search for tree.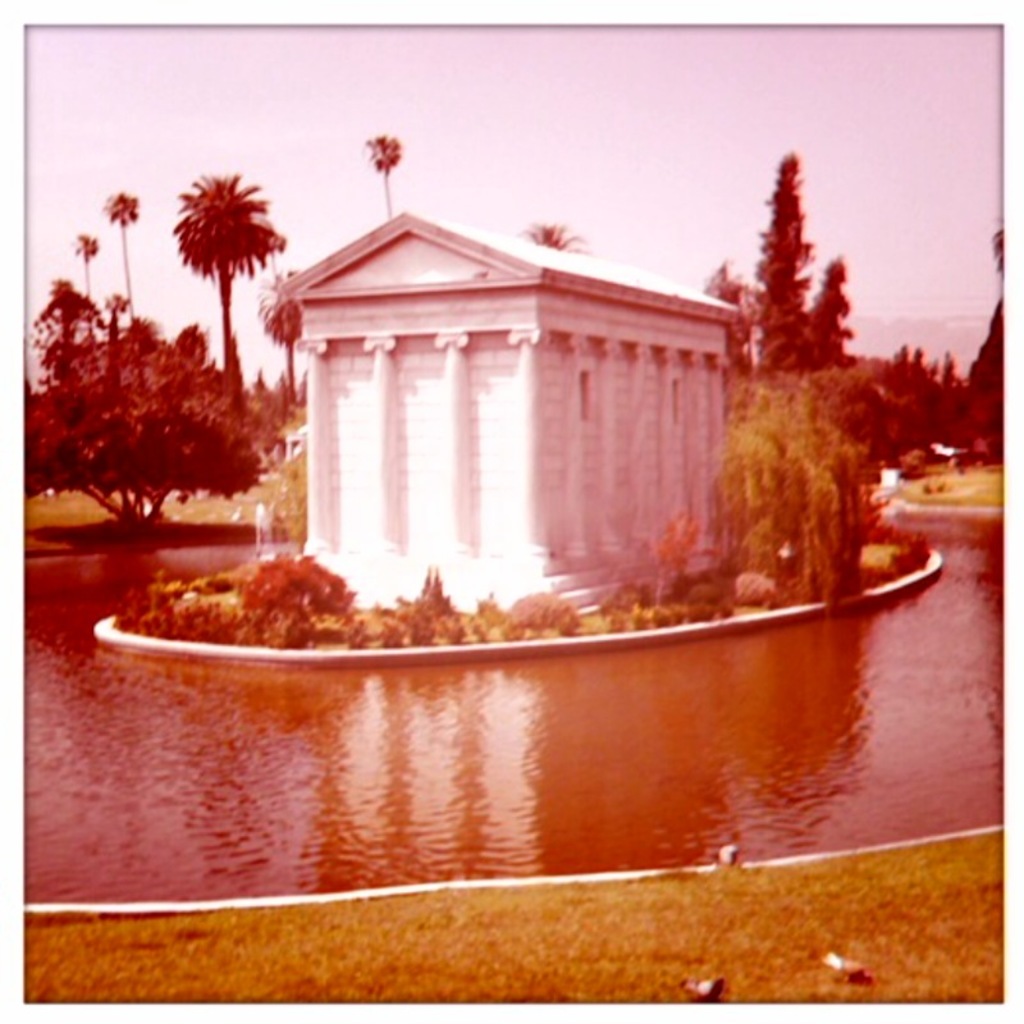
Found at Rect(356, 129, 406, 215).
